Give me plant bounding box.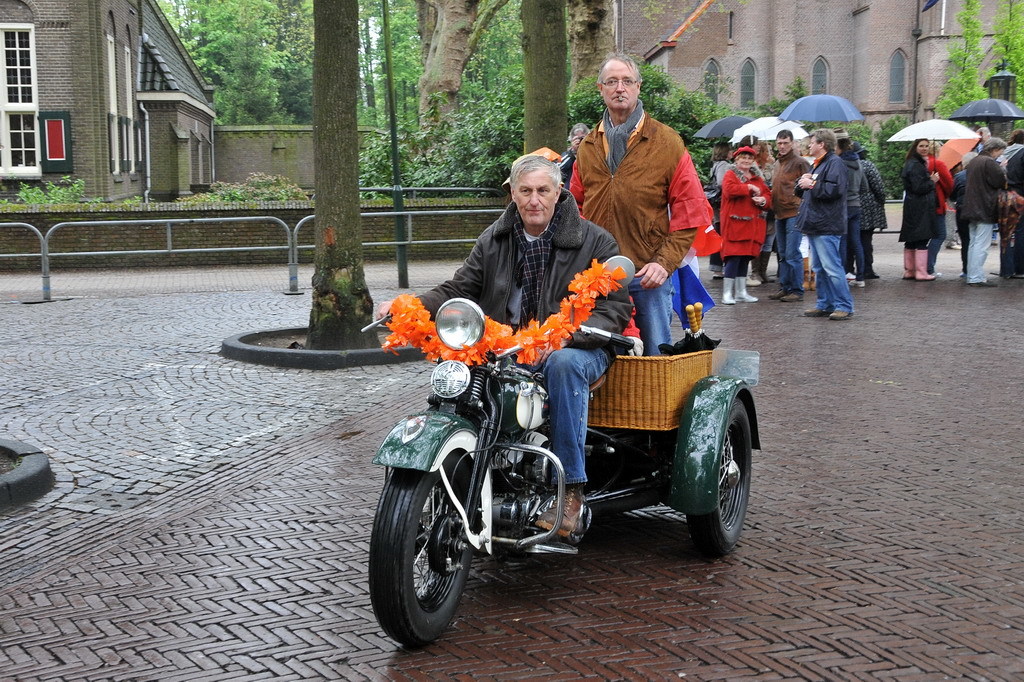
(0,172,148,204).
